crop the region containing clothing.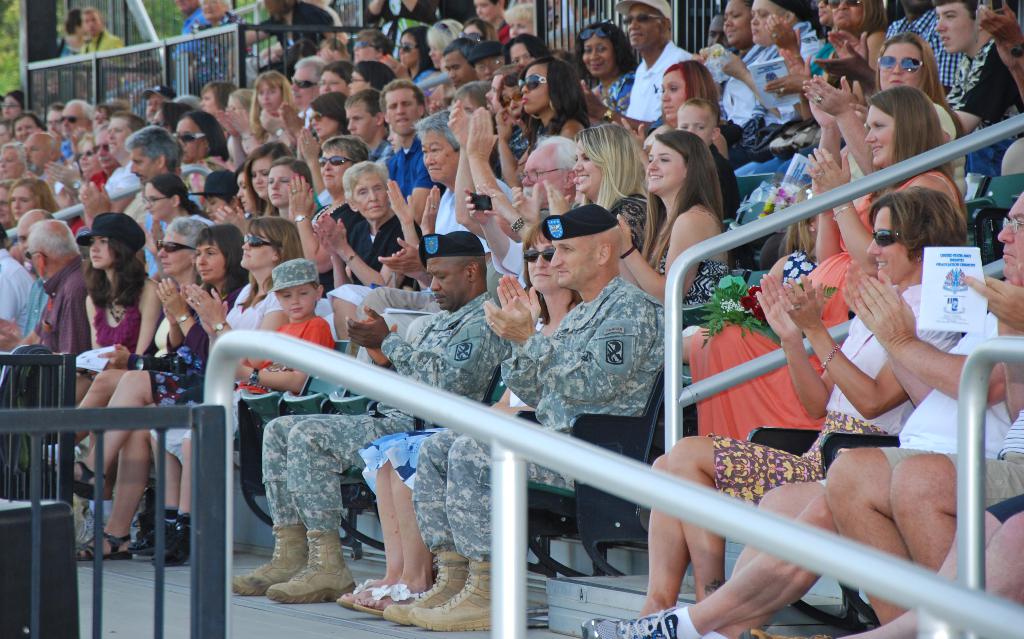
Crop region: locate(56, 38, 82, 65).
